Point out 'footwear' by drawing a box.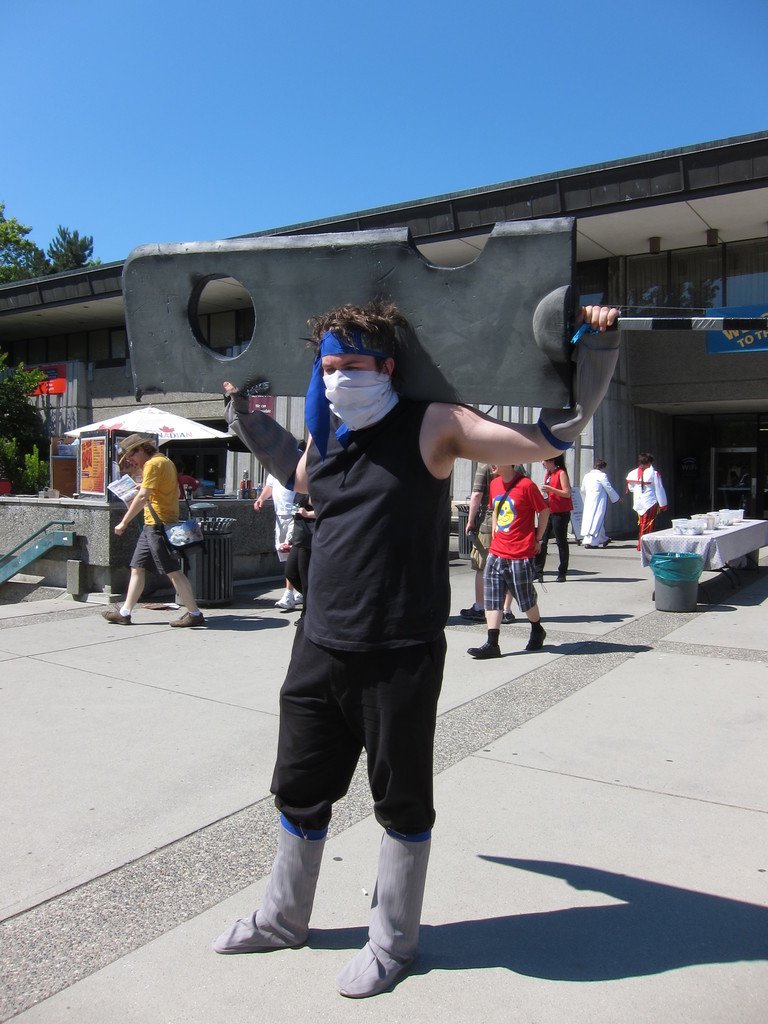
{"x1": 521, "y1": 620, "x2": 549, "y2": 657}.
